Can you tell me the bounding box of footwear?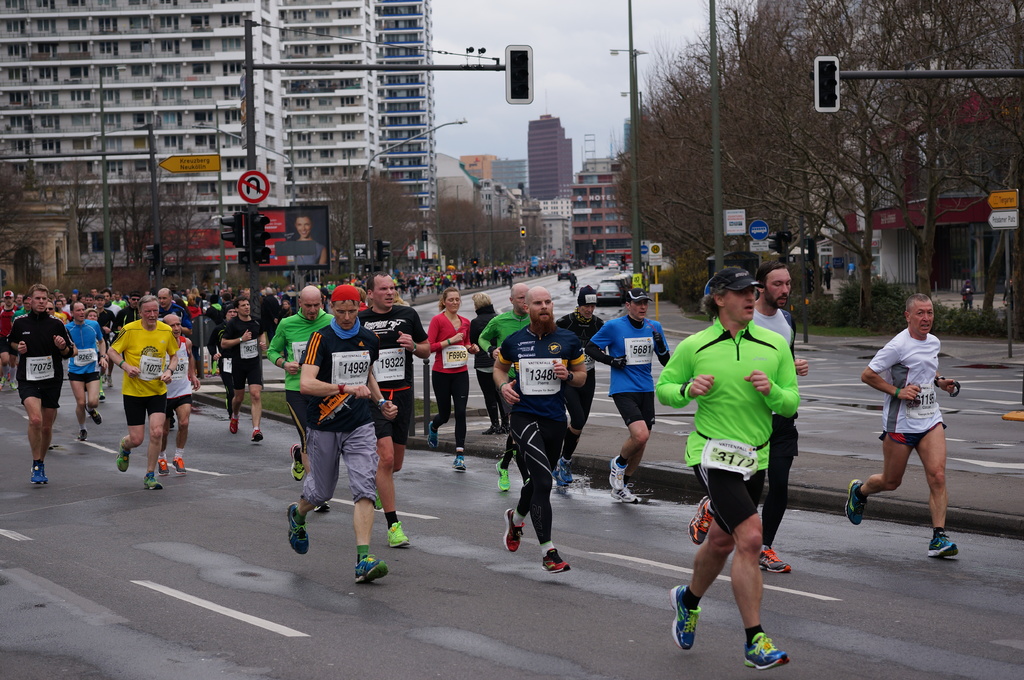
locate(755, 547, 792, 576).
